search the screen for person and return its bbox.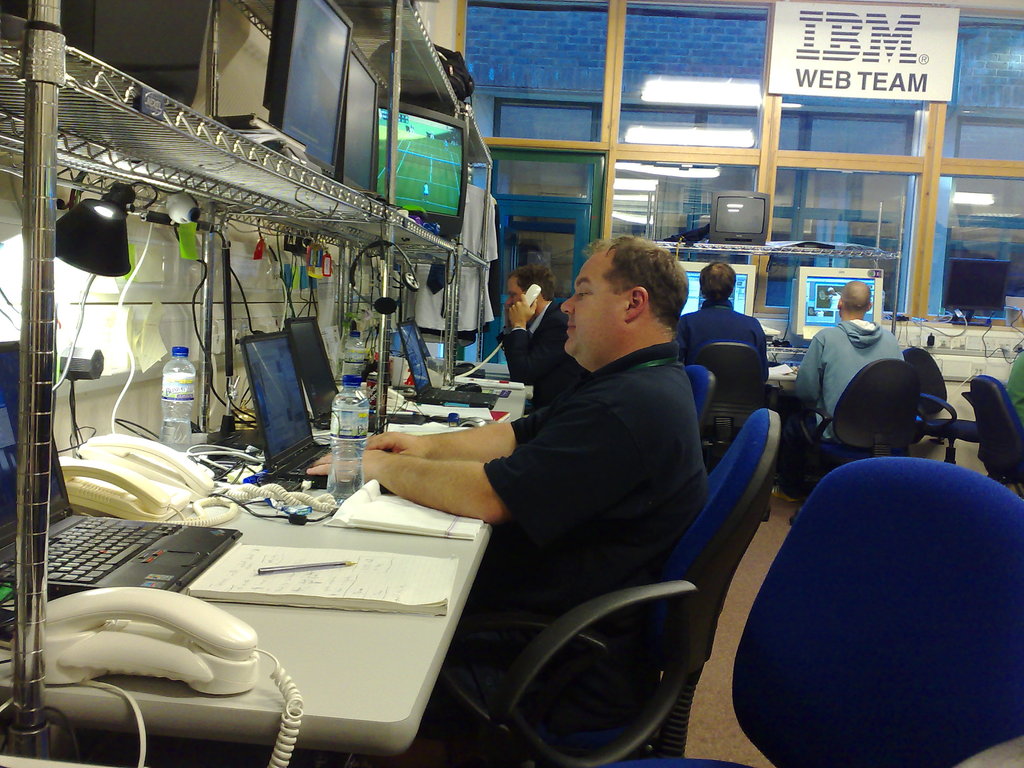
Found: locate(499, 260, 588, 415).
